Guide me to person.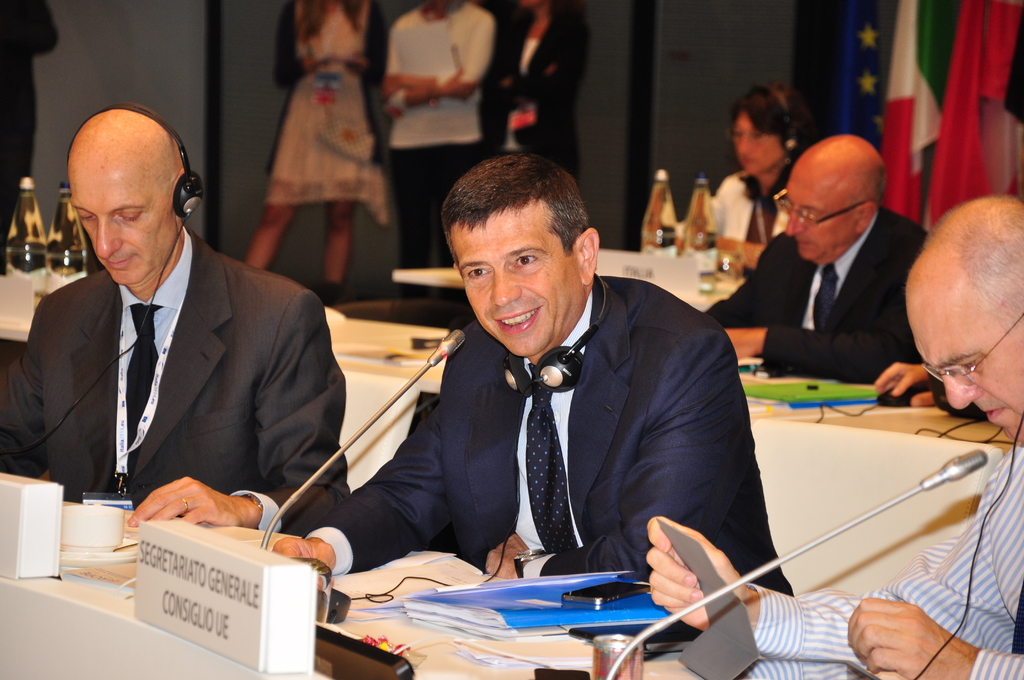
Guidance: pyautogui.locateOnScreen(0, 106, 353, 533).
